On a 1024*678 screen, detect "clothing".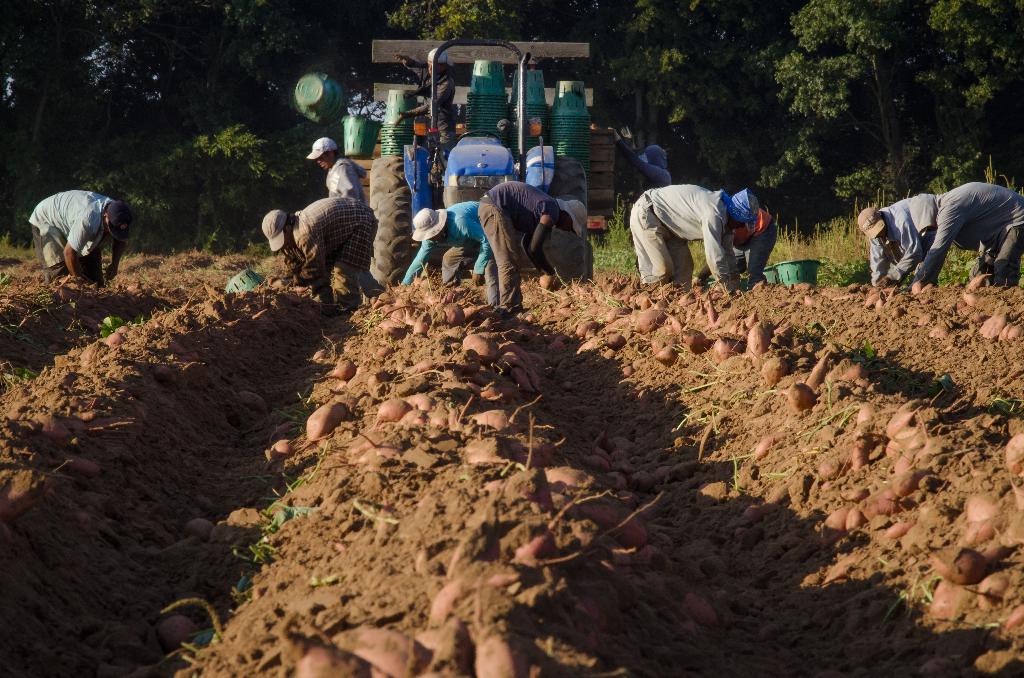
<bbox>621, 181, 748, 287</bbox>.
